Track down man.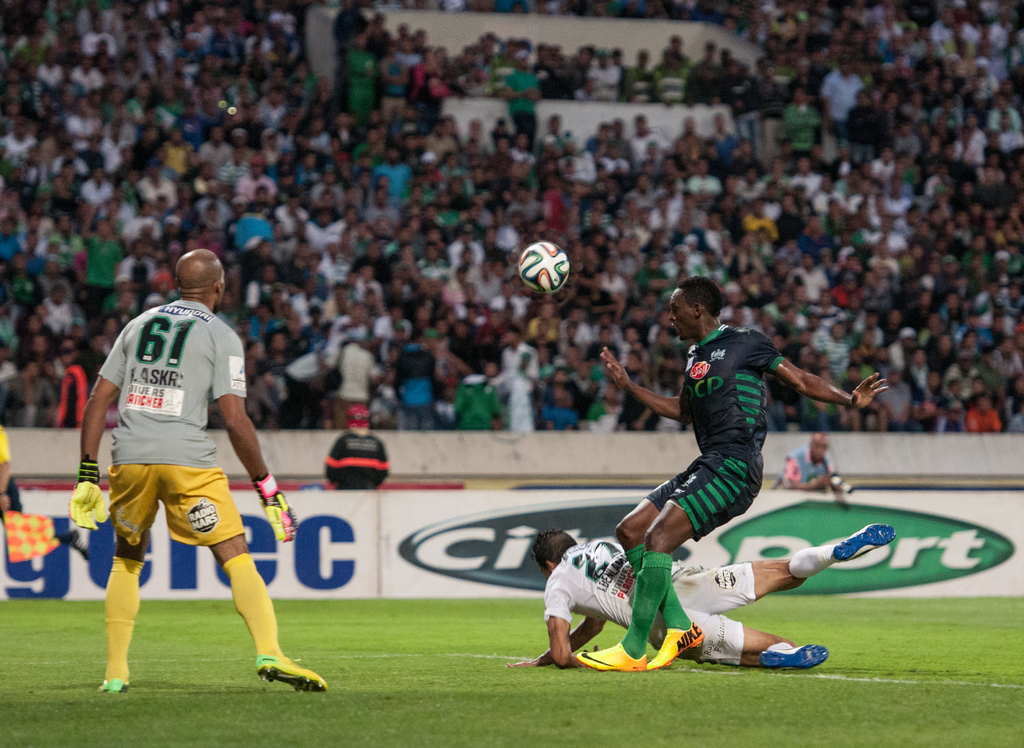
Tracked to [568,274,888,669].
